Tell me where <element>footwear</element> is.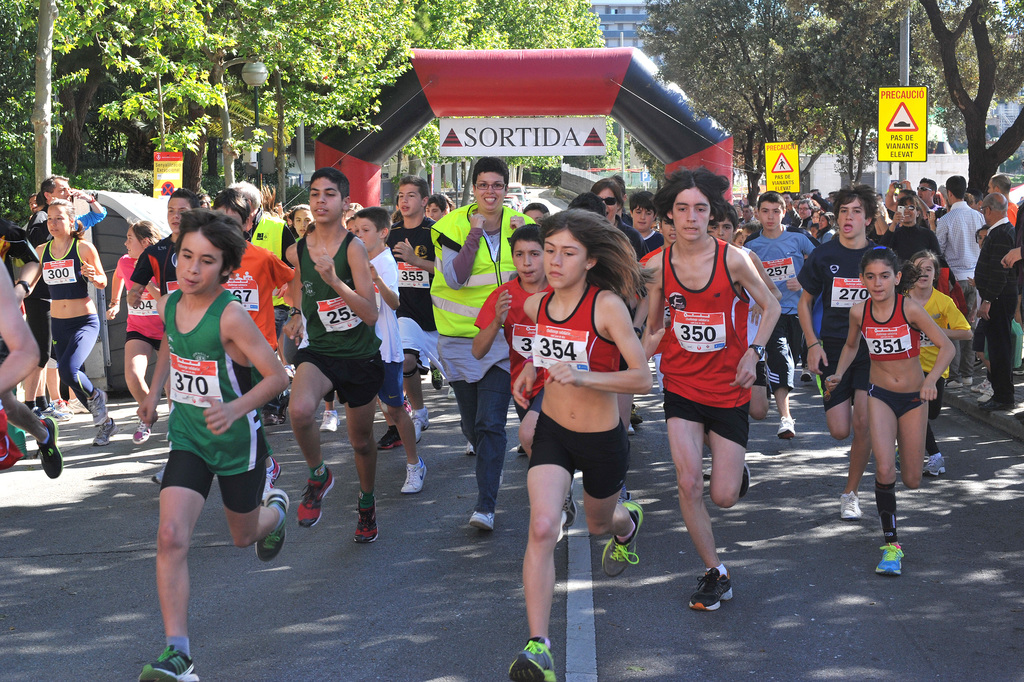
<element>footwear</element> is at box(403, 458, 431, 499).
